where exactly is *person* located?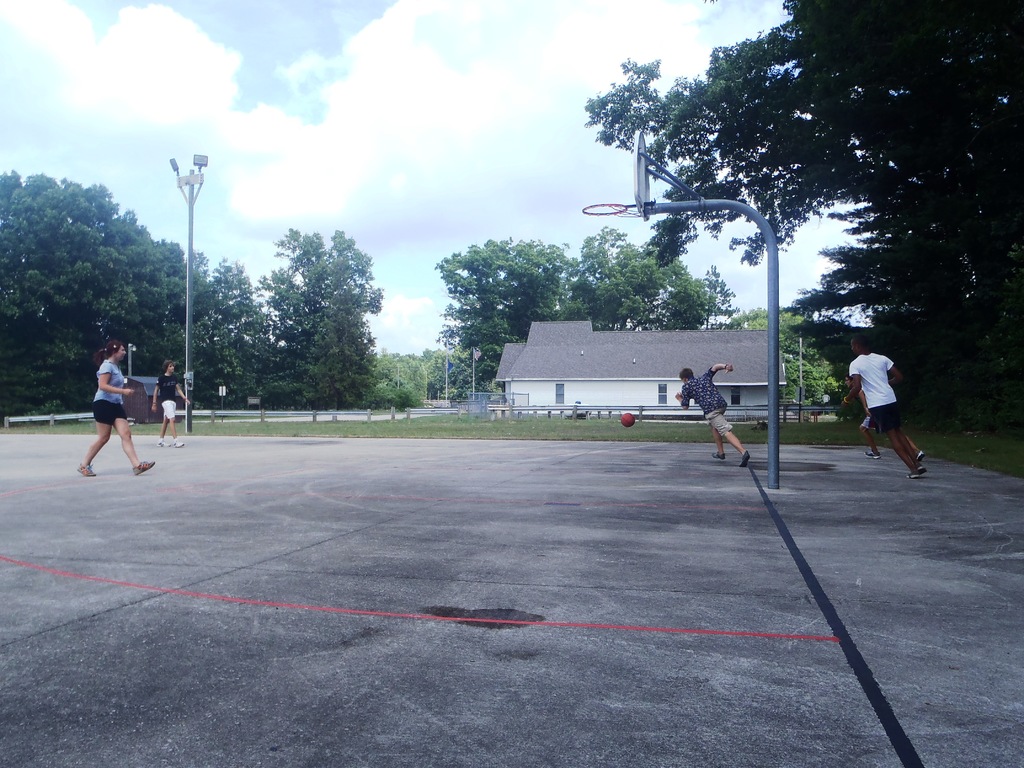
Its bounding box is [left=77, top=332, right=159, bottom=474].
